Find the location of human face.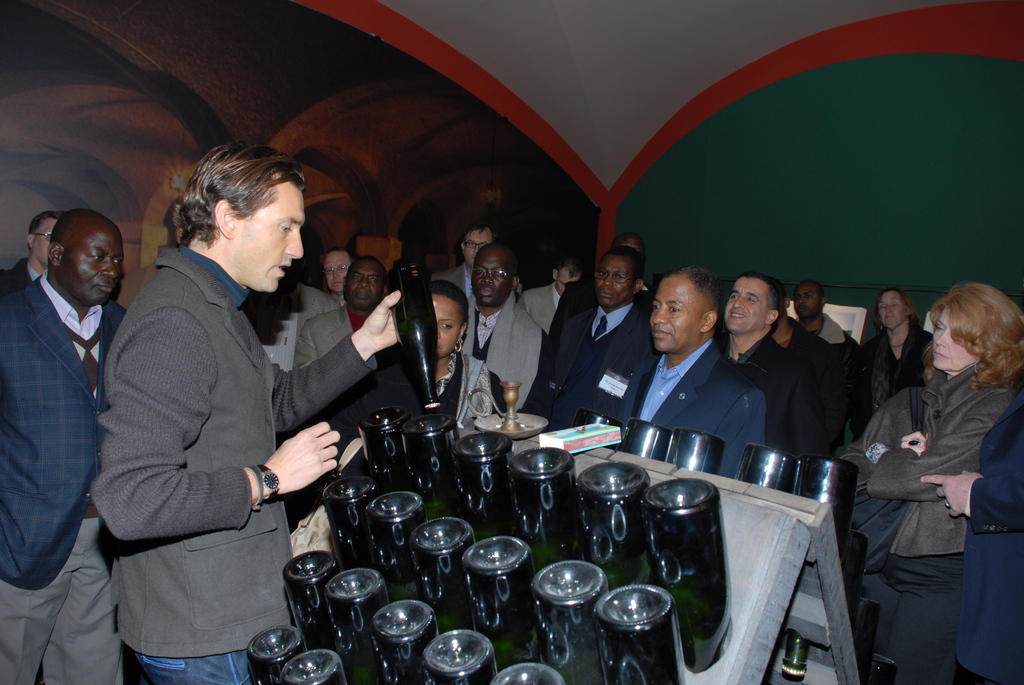
Location: locate(59, 218, 125, 304).
